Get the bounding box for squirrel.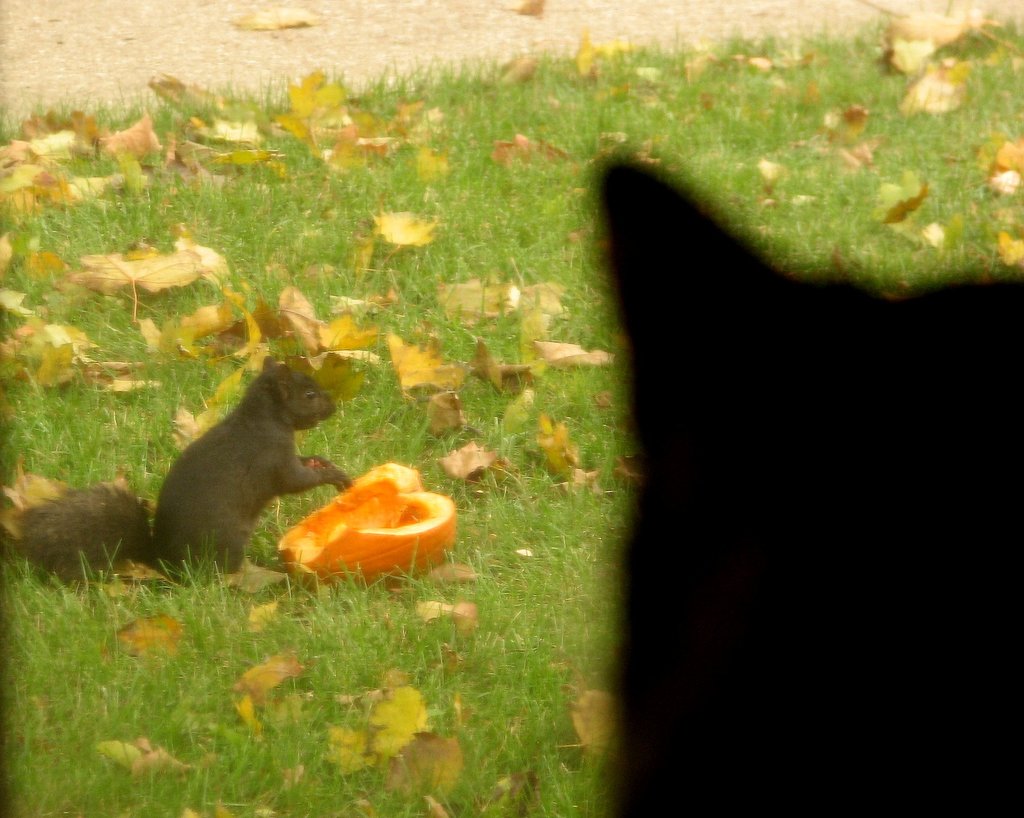
l=10, t=356, r=358, b=578.
